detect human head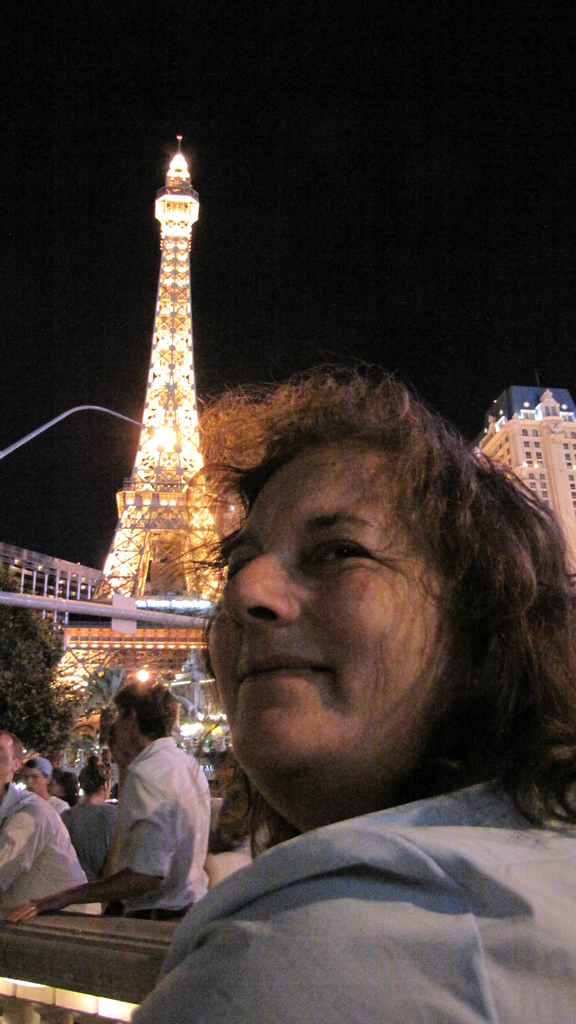
0:728:25:788
